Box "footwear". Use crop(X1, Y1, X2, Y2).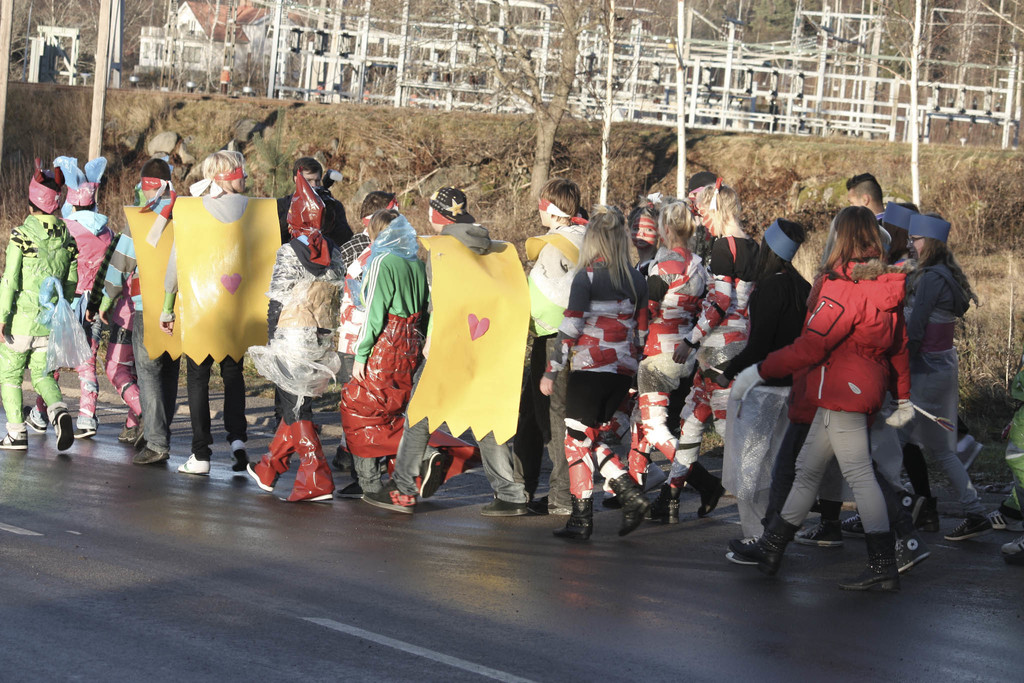
crop(134, 449, 170, 461).
